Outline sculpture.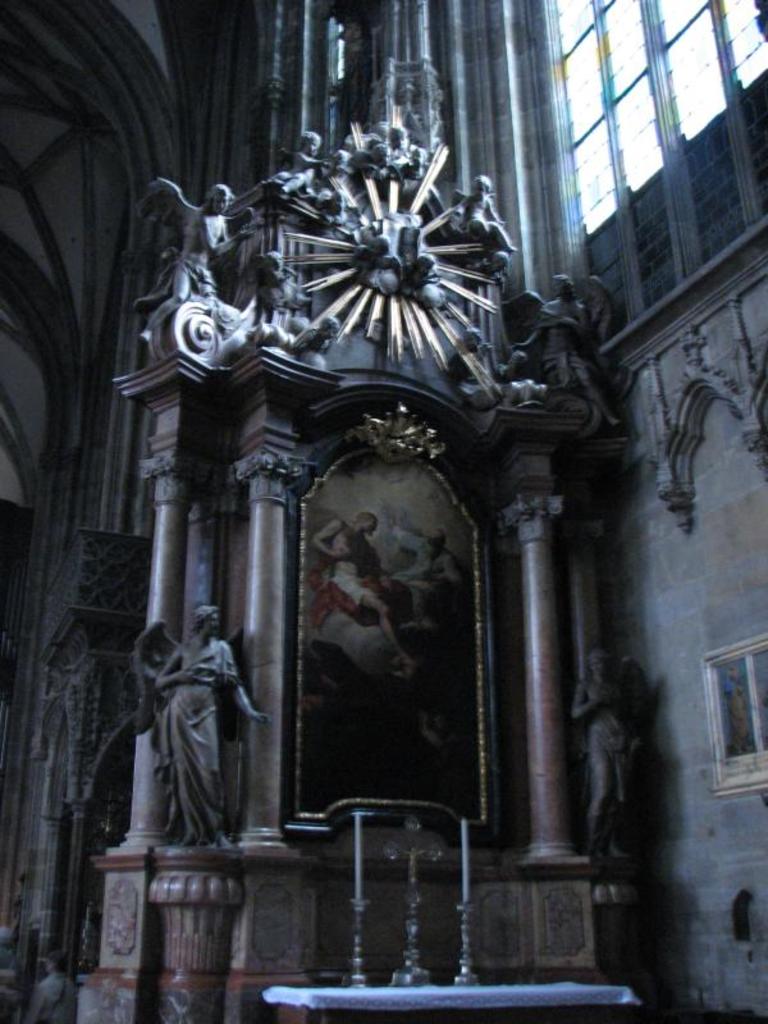
Outline: 128, 607, 257, 864.
